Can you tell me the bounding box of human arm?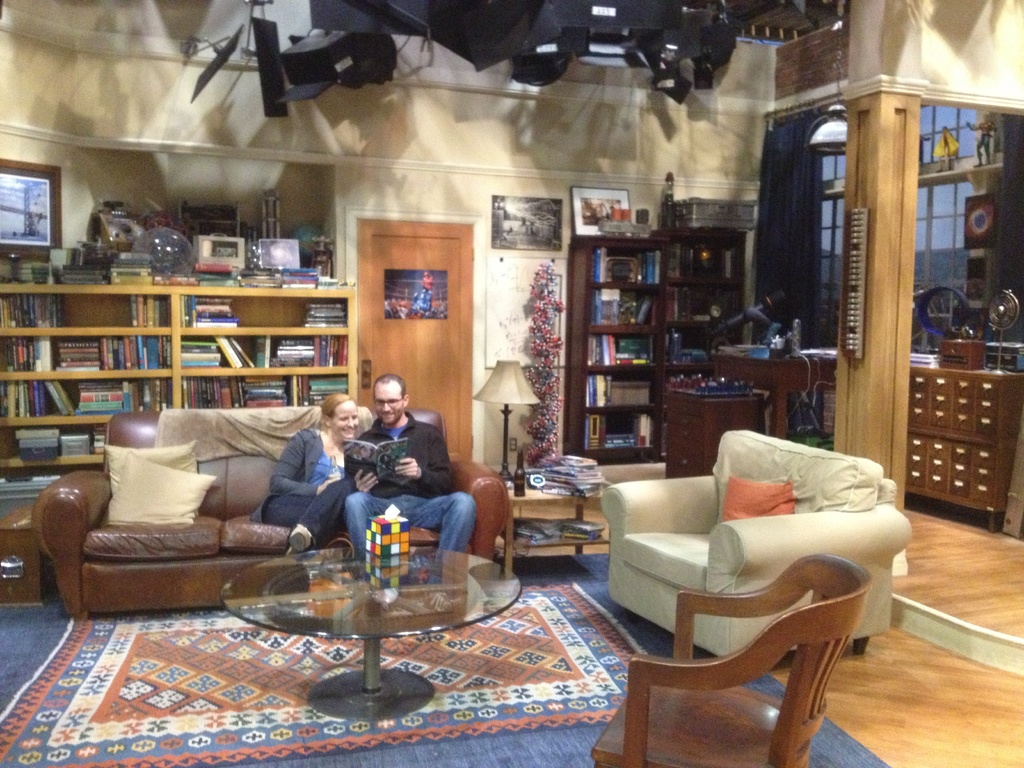
266:429:339:495.
